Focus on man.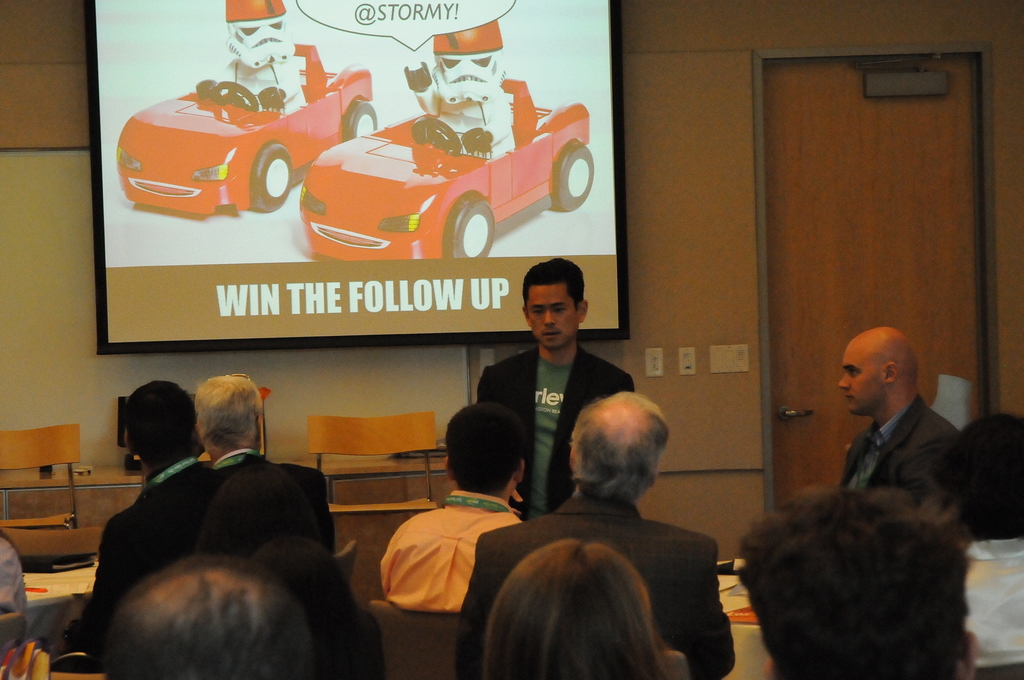
Focused at rect(65, 382, 367, 679).
